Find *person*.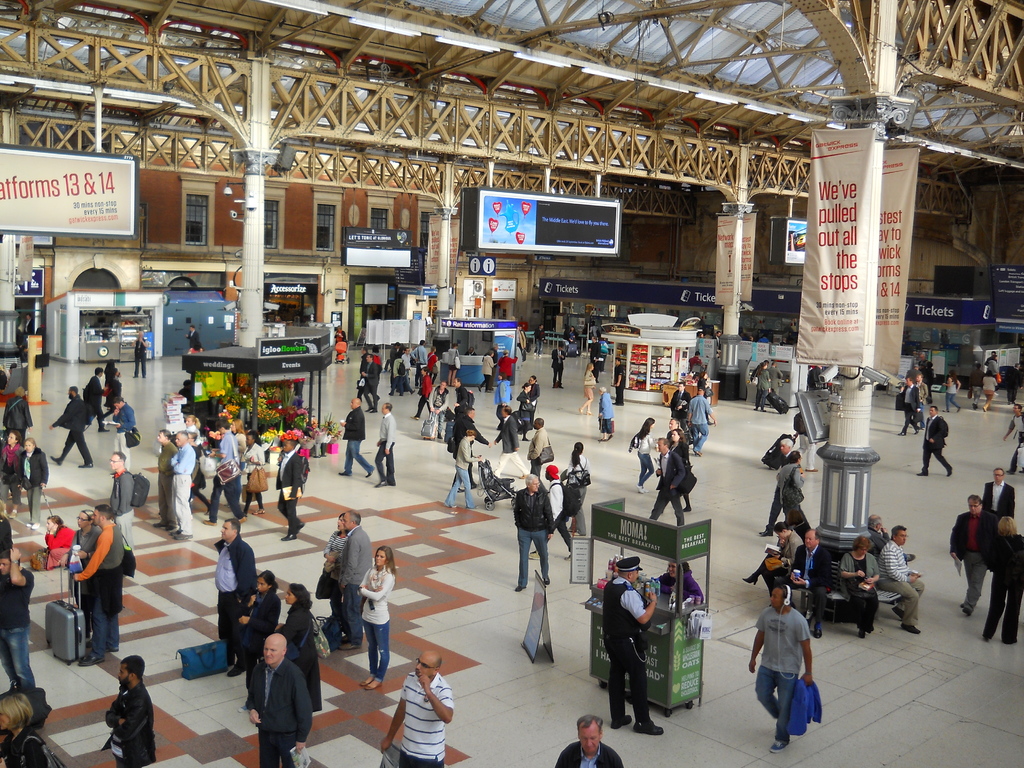
Rect(358, 545, 396, 687).
